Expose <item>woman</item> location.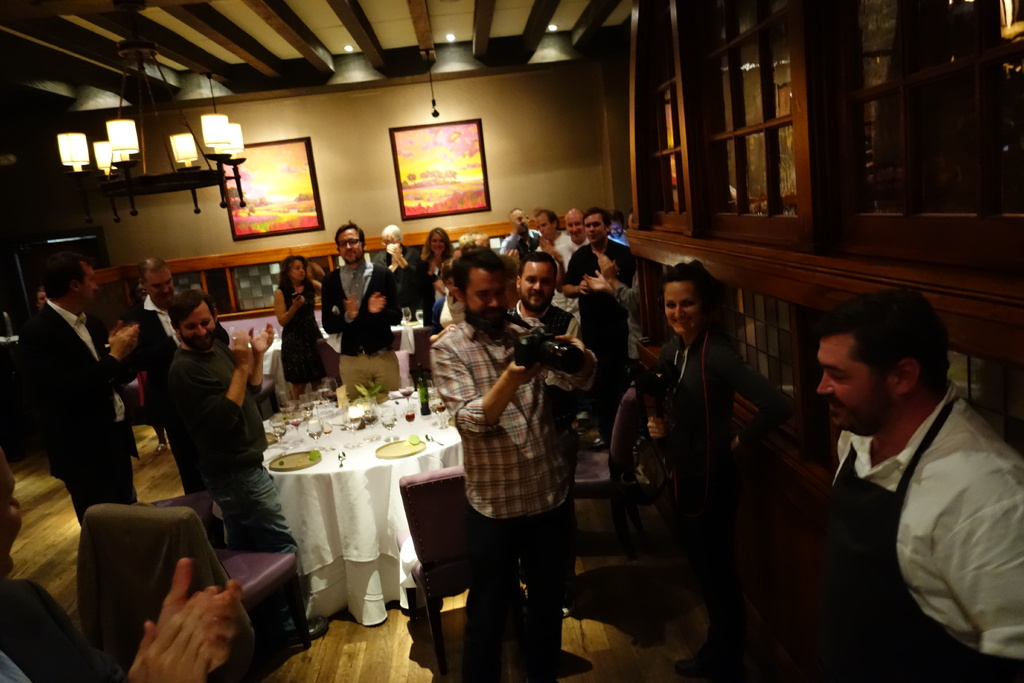
Exposed at crop(33, 284, 67, 336).
